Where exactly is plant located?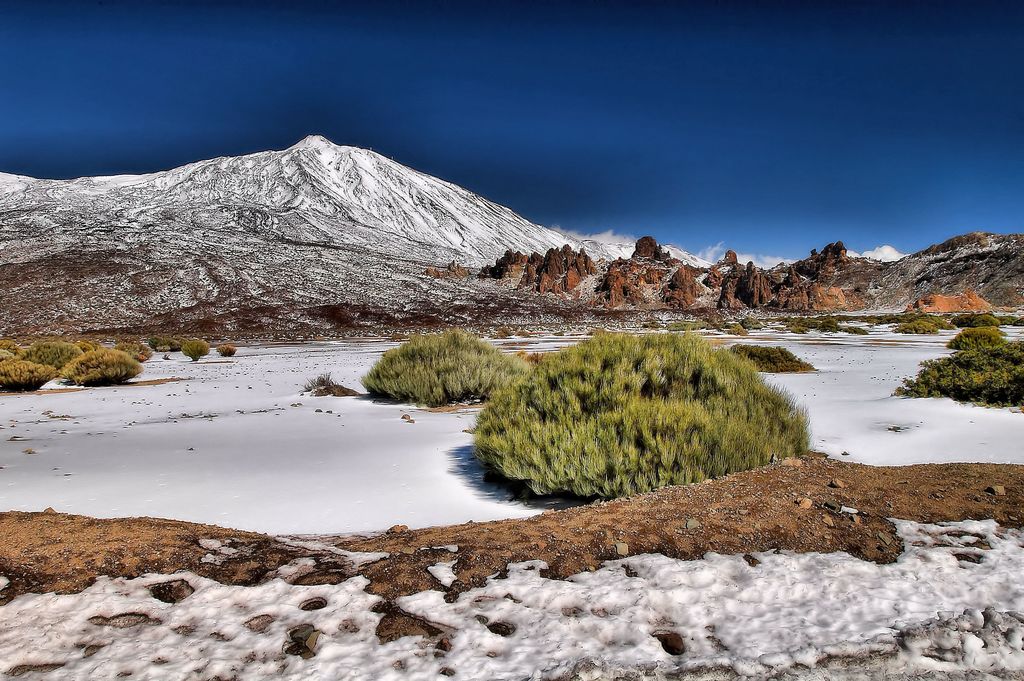
Its bounding box is (899,327,1023,401).
